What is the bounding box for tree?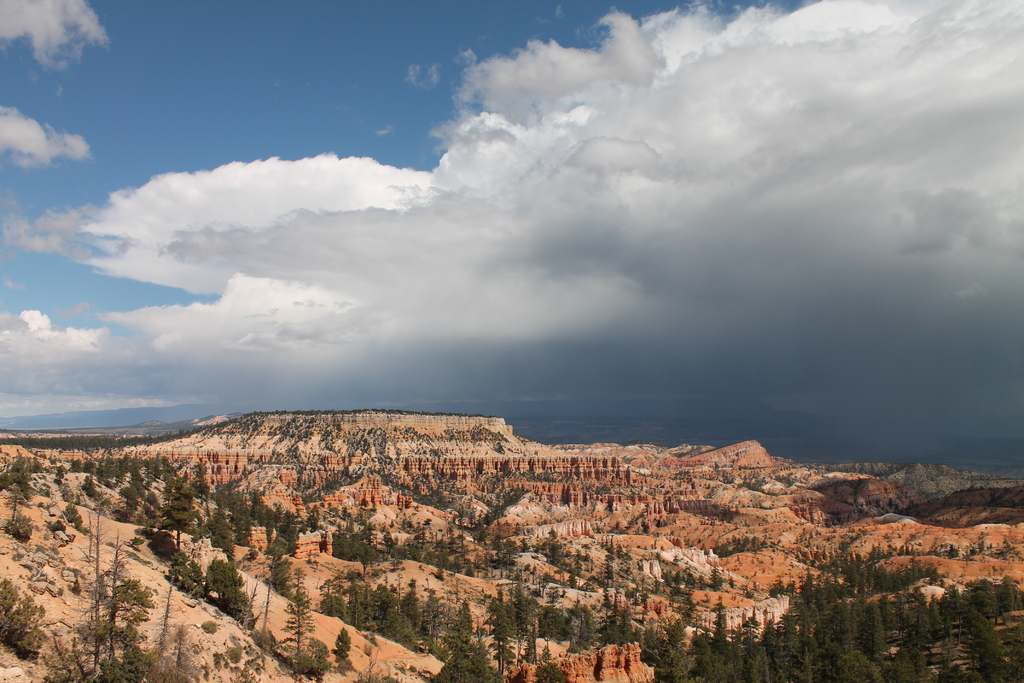
rect(159, 619, 198, 682).
